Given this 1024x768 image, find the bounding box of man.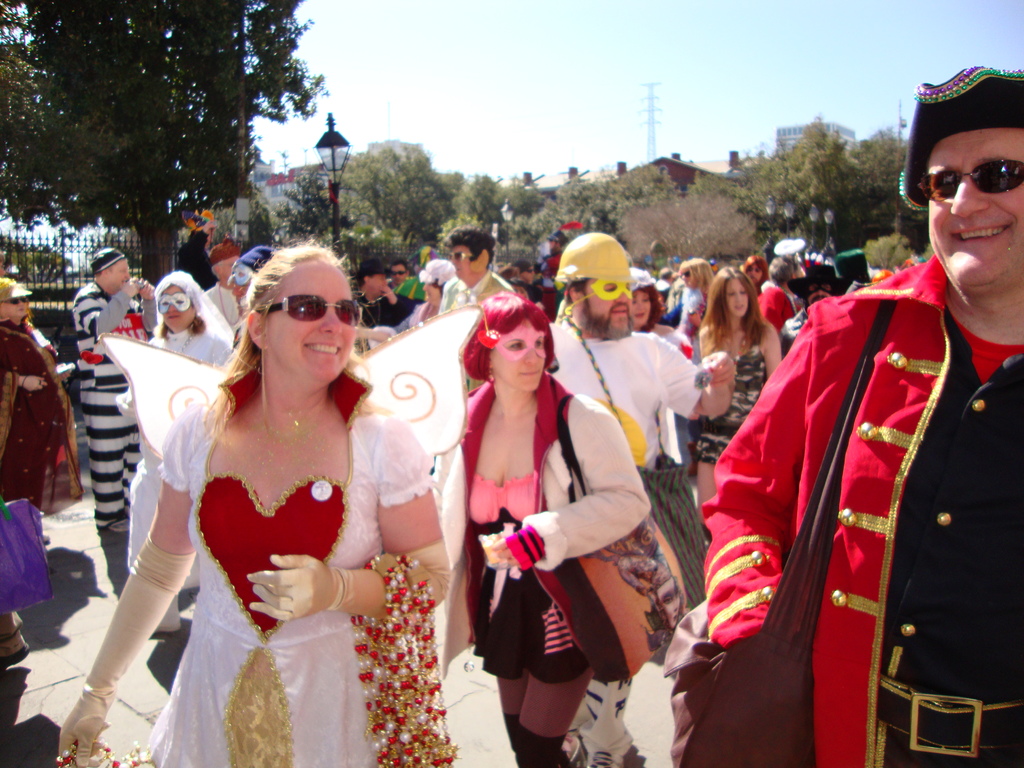
BBox(70, 249, 157, 534).
